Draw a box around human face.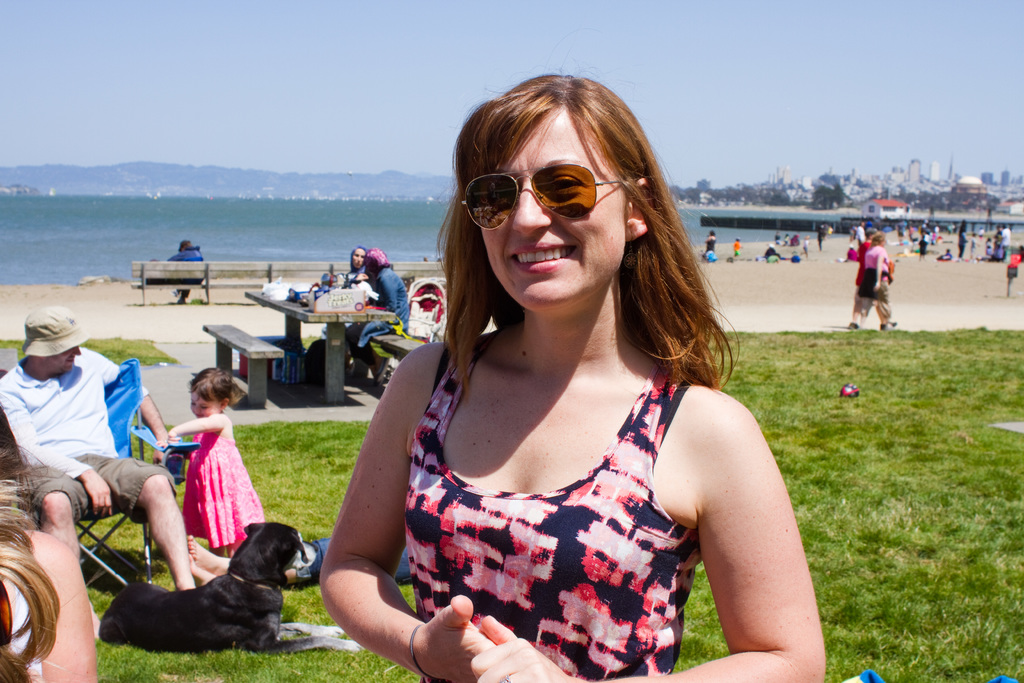
x1=56, y1=350, x2=77, y2=371.
